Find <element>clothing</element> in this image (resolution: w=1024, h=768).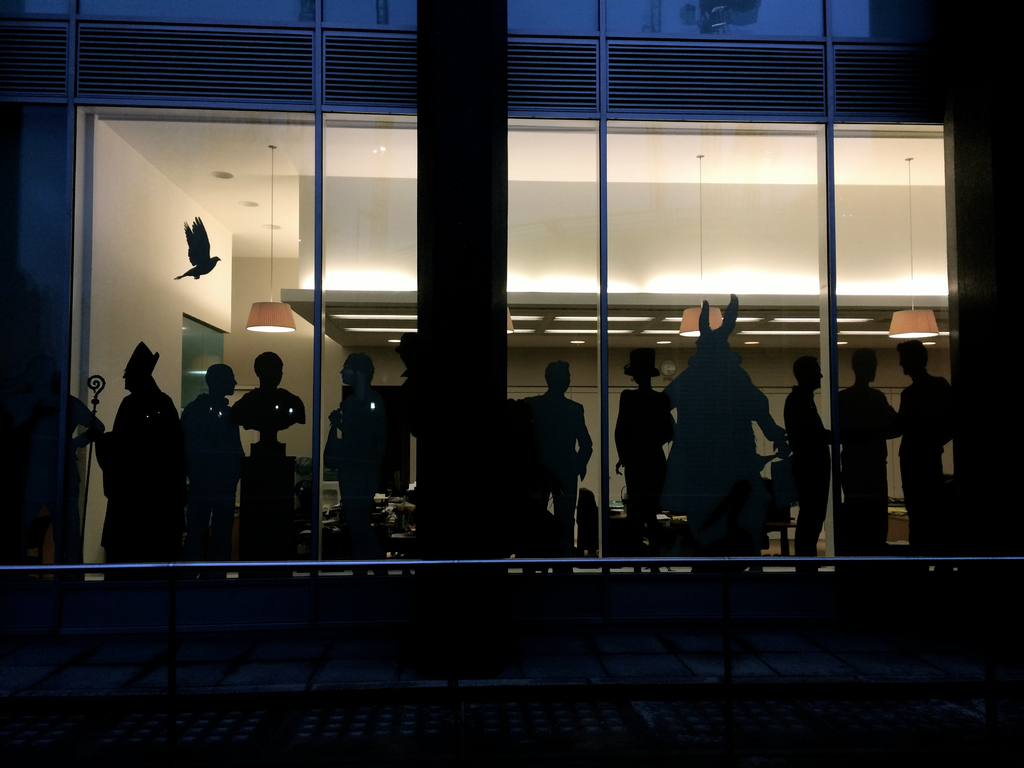
crop(824, 383, 898, 561).
